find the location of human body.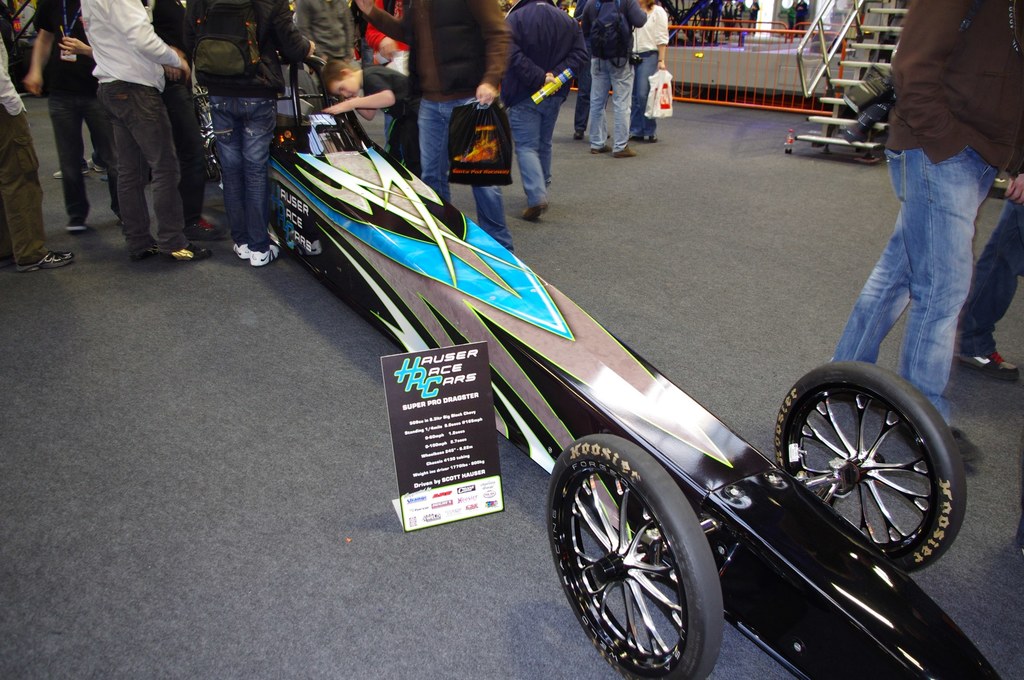
Location: 368:0:520:245.
